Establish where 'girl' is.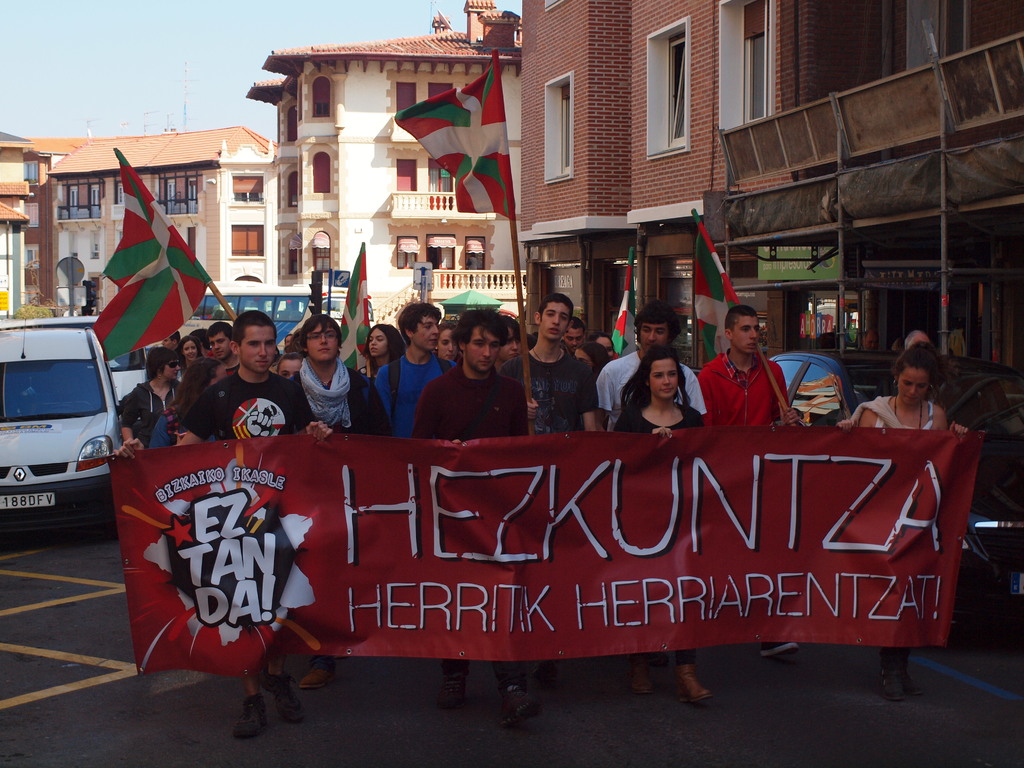
Established at (149, 357, 225, 448).
